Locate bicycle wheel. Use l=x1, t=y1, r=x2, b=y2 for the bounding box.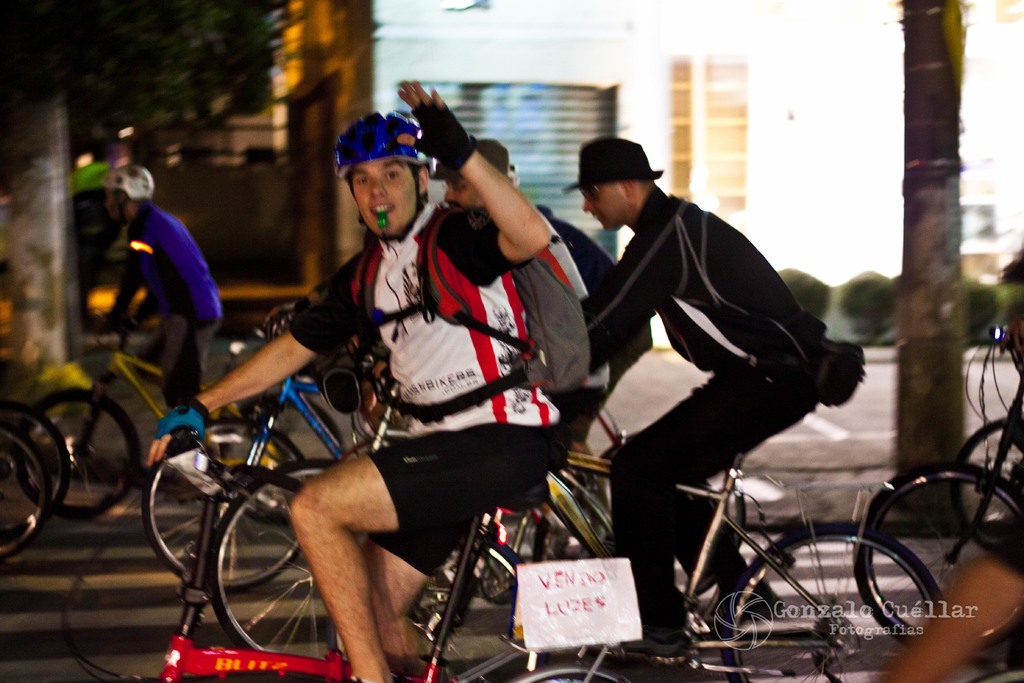
l=146, t=412, r=310, b=591.
